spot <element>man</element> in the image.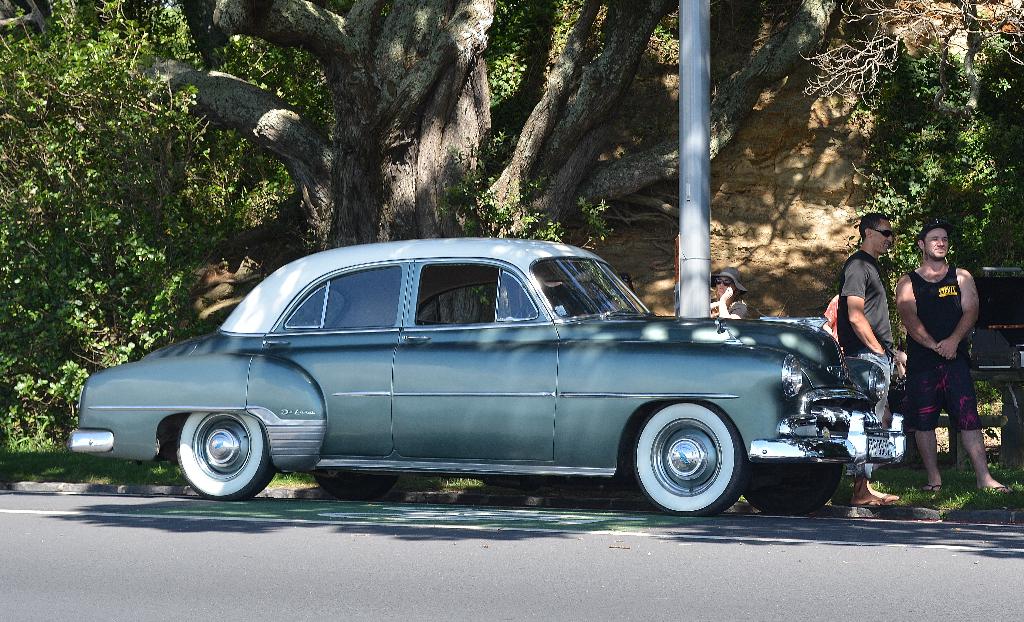
<element>man</element> found at {"x1": 909, "y1": 235, "x2": 998, "y2": 500}.
